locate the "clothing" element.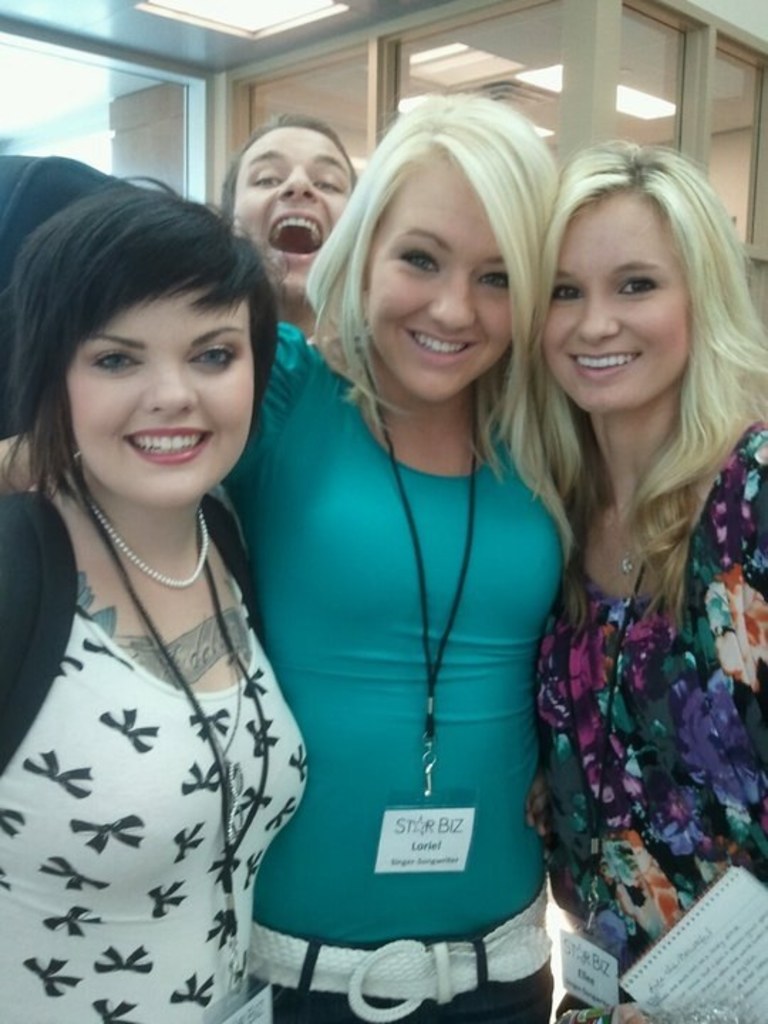
Element bbox: <bbox>0, 482, 307, 1023</bbox>.
